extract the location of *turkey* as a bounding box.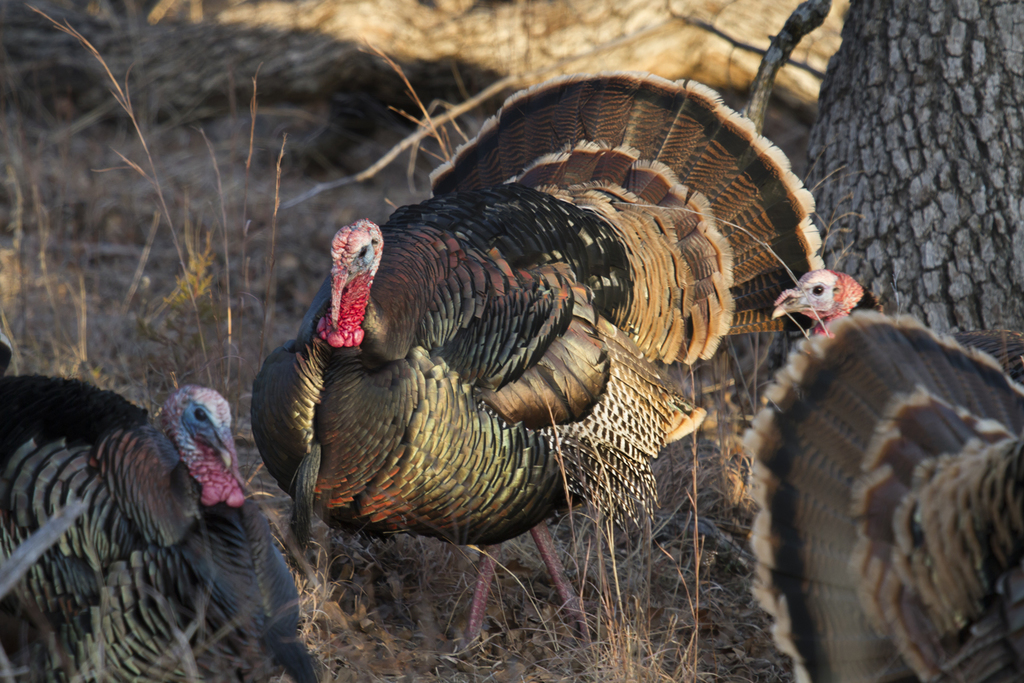
locate(240, 60, 823, 651).
